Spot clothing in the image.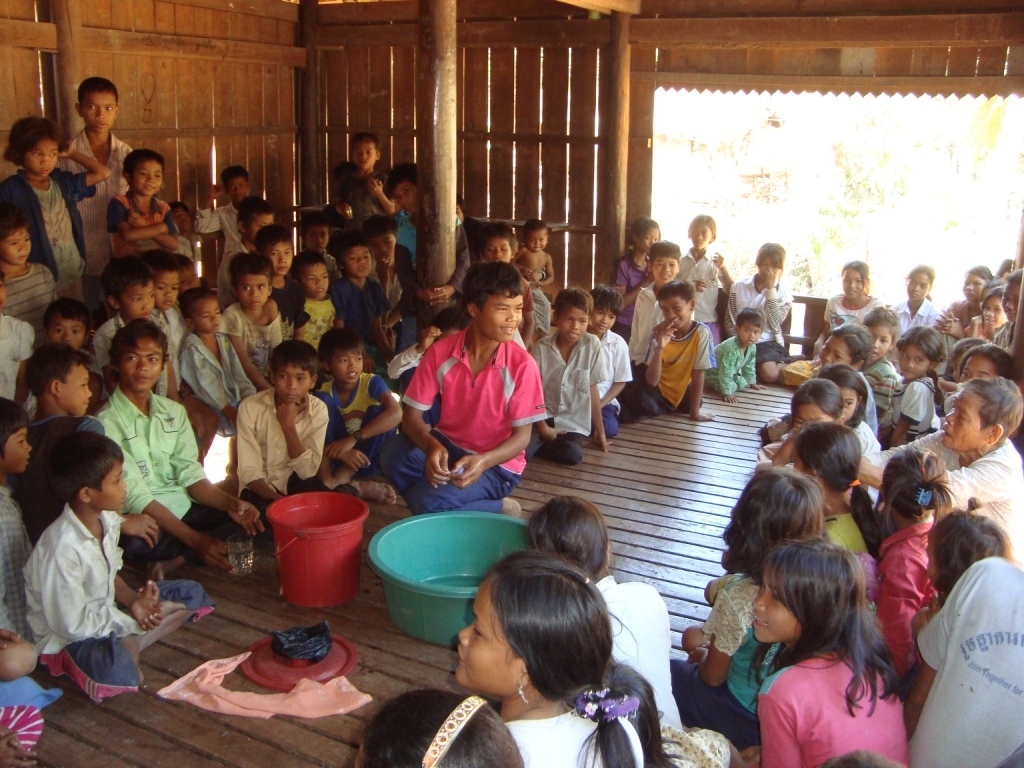
clothing found at detection(535, 332, 608, 464).
